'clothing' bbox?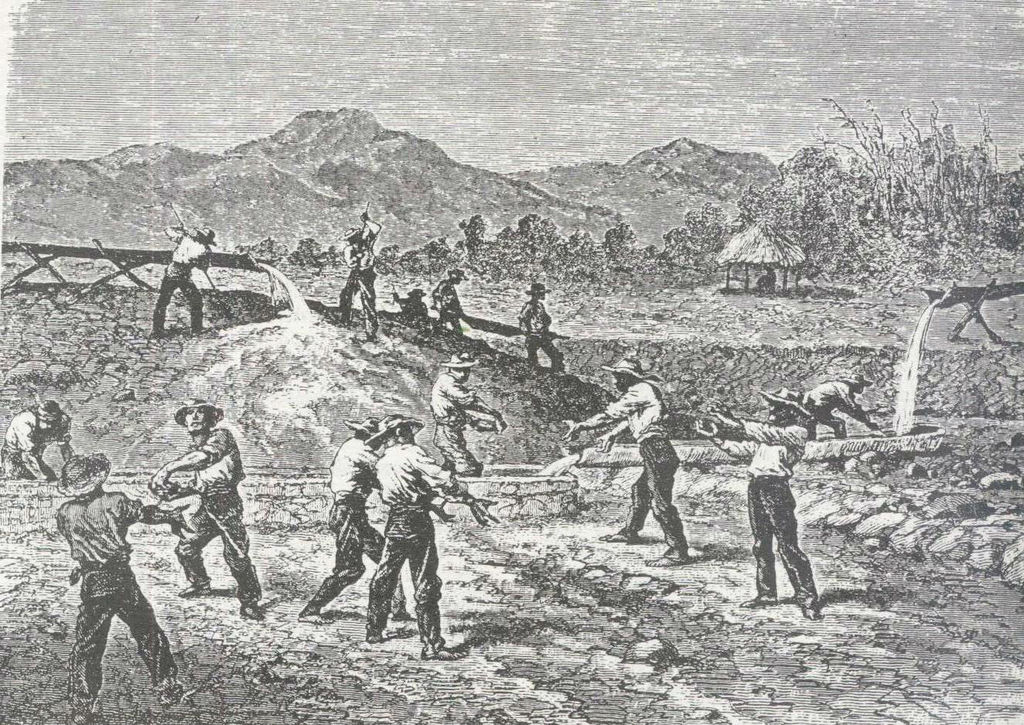
pyautogui.locateOnScreen(159, 233, 203, 329)
